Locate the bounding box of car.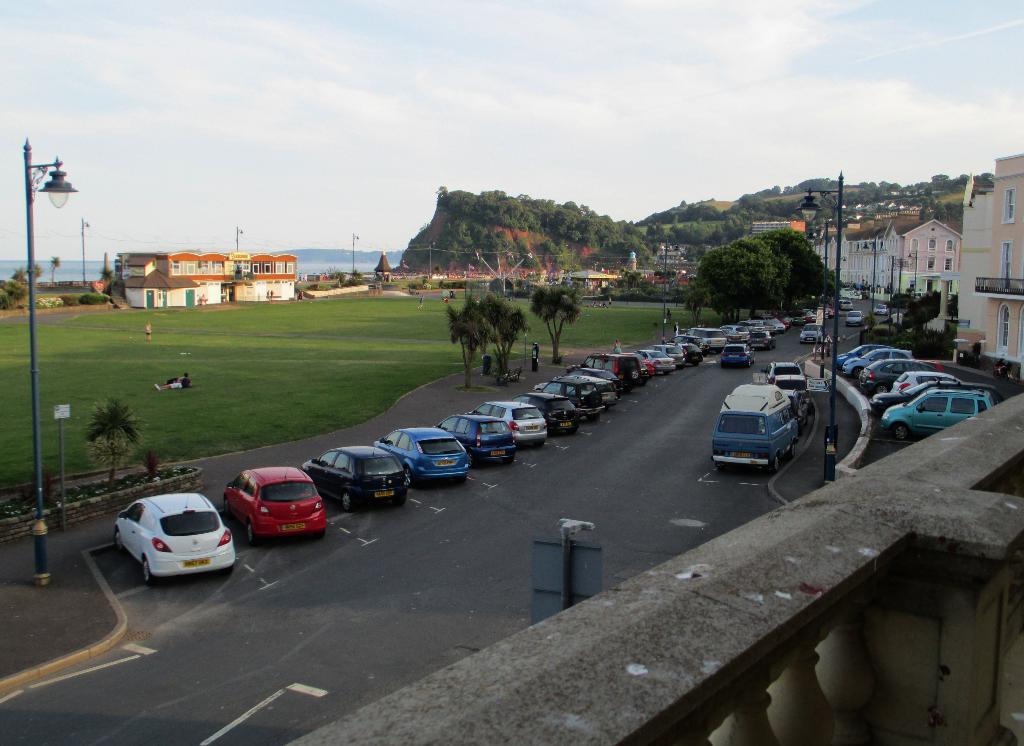
Bounding box: pyautogui.locateOnScreen(760, 356, 810, 390).
